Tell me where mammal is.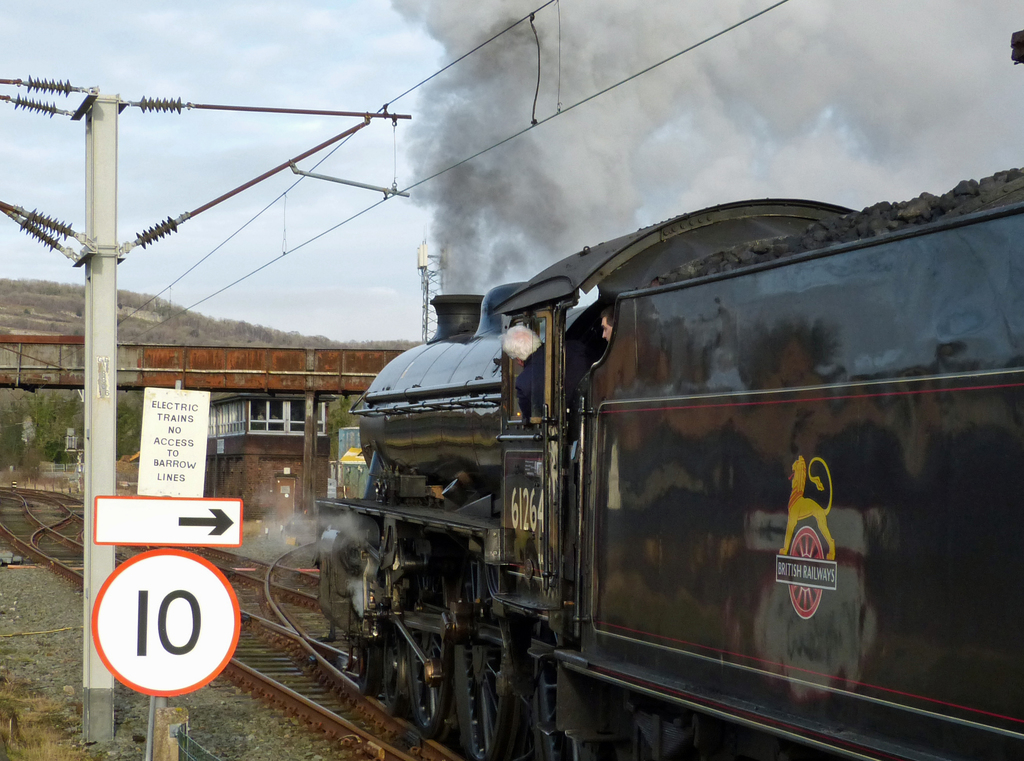
mammal is at 588/301/618/368.
